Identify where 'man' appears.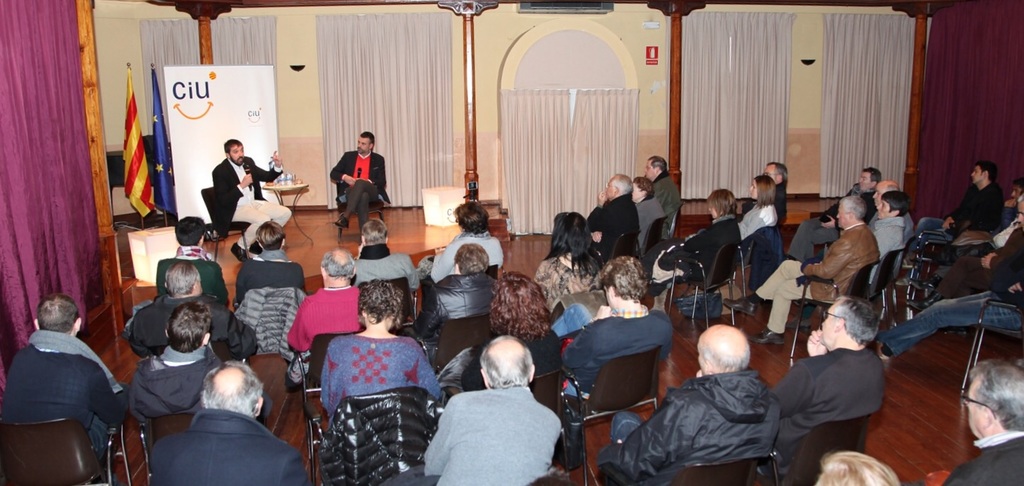
Appears at bbox=(937, 352, 1022, 485).
